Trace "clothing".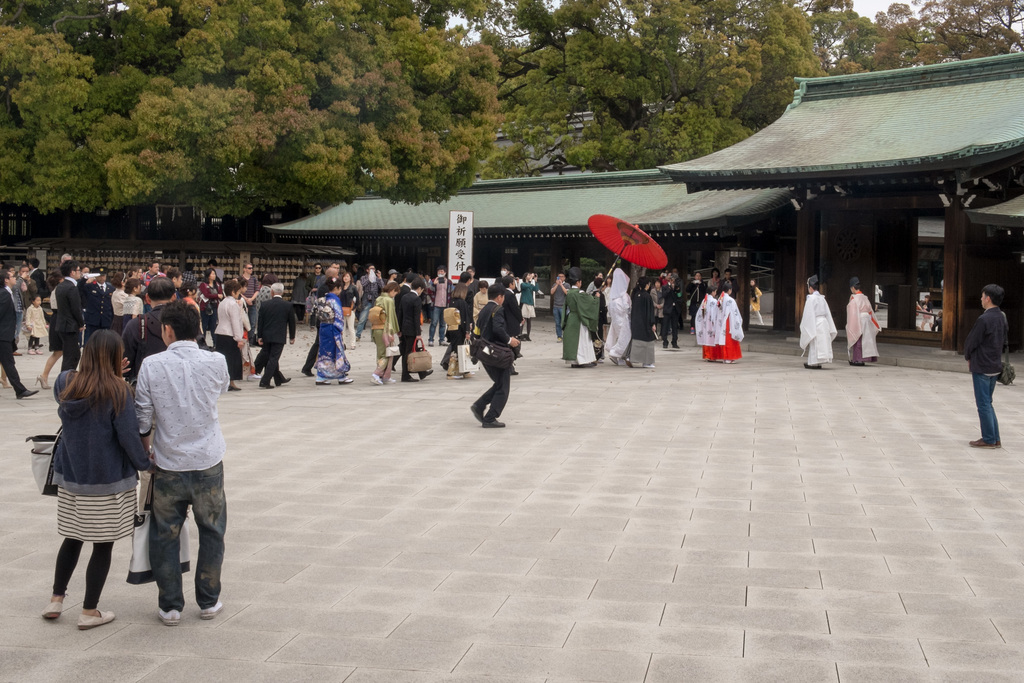
Traced to <region>426, 273, 451, 342</region>.
